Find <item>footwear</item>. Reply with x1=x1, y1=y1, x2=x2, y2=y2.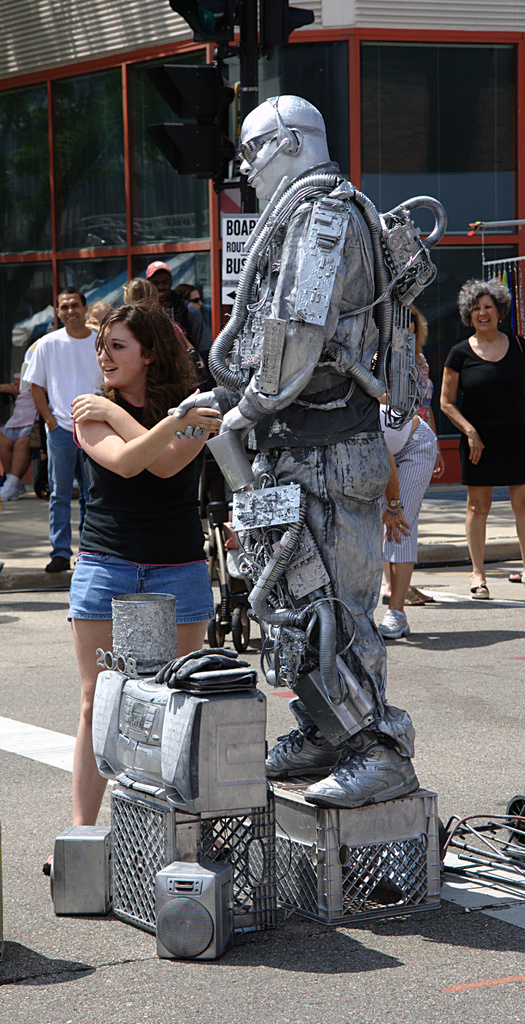
x1=503, y1=570, x2=524, y2=586.
